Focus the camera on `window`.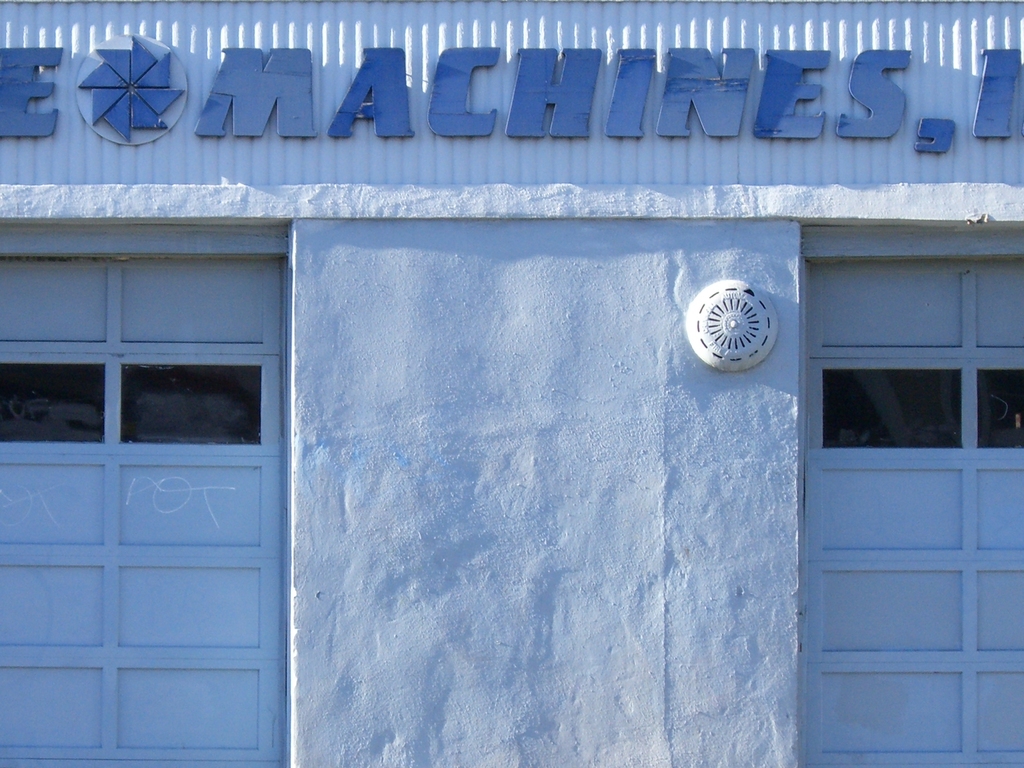
Focus region: select_region(0, 351, 120, 449).
